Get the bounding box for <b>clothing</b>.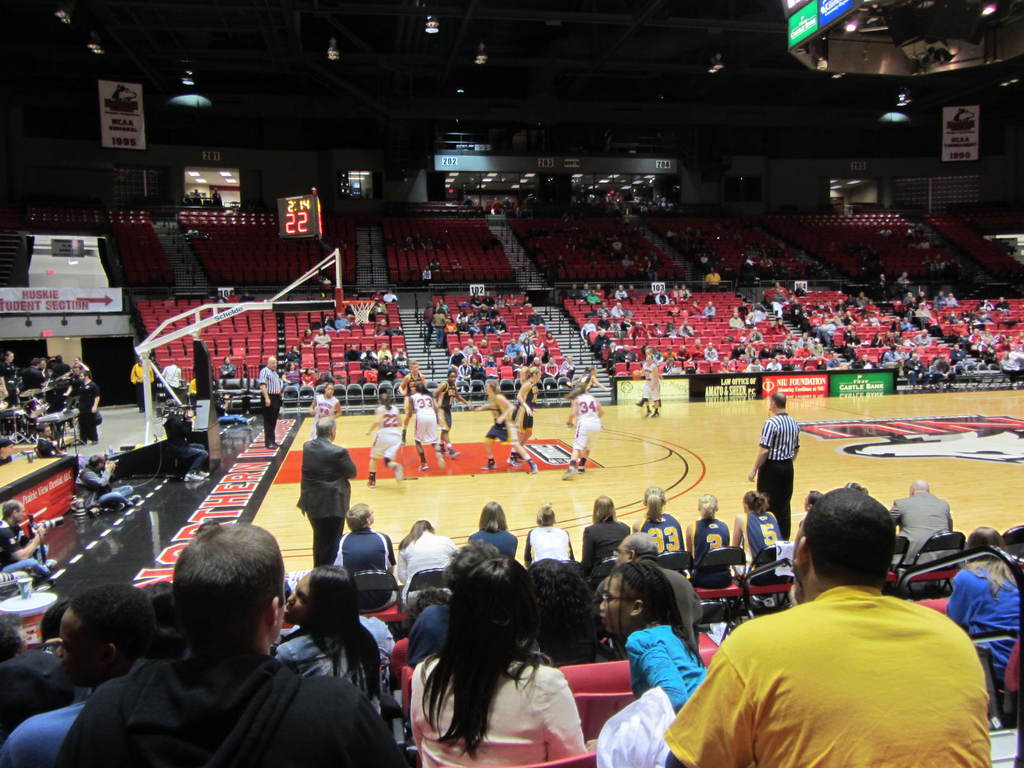
pyautogui.locateOnScreen(0, 636, 68, 730).
